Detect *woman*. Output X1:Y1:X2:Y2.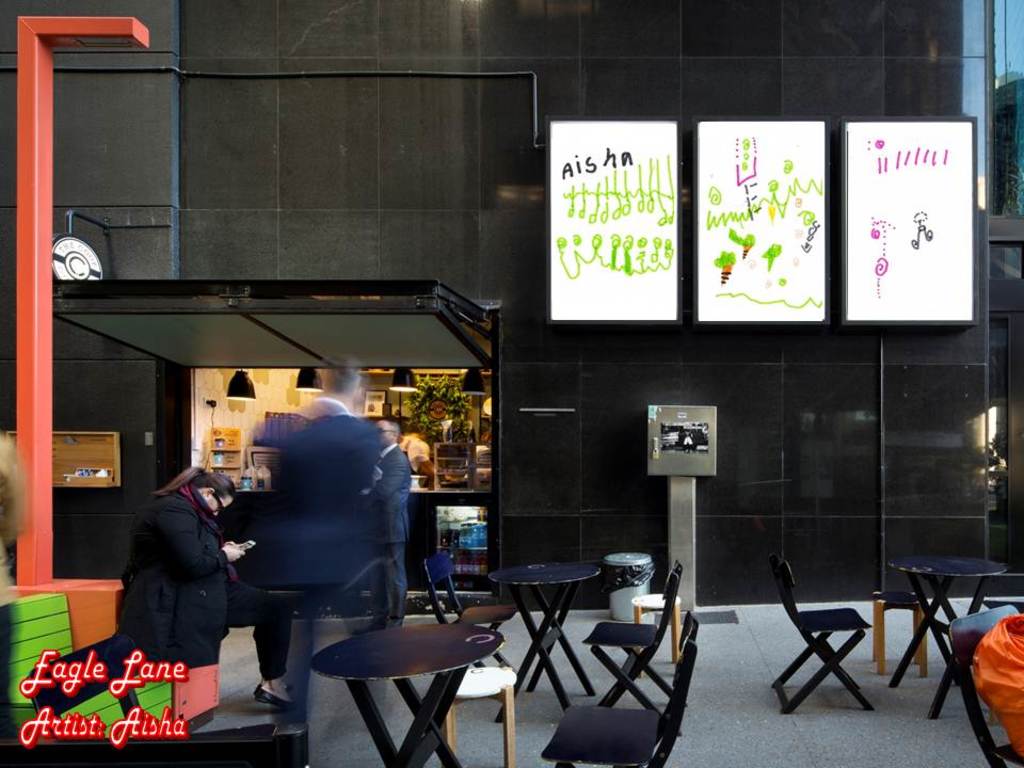
111:450:236:706.
